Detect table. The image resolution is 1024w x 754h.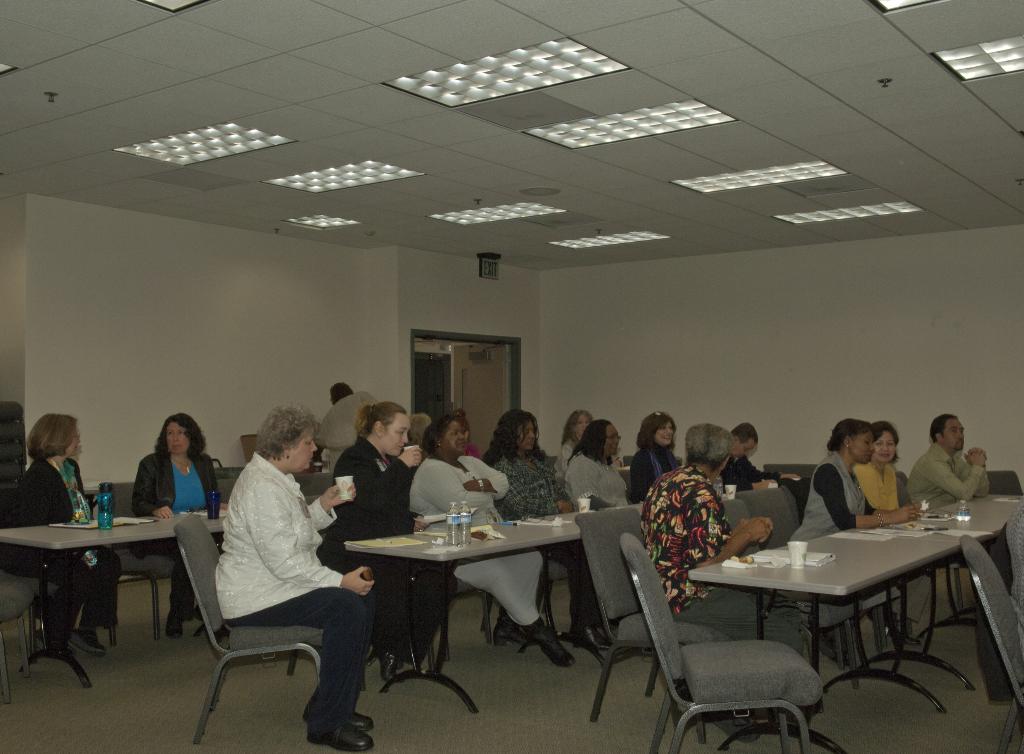
crop(686, 518, 1004, 721).
